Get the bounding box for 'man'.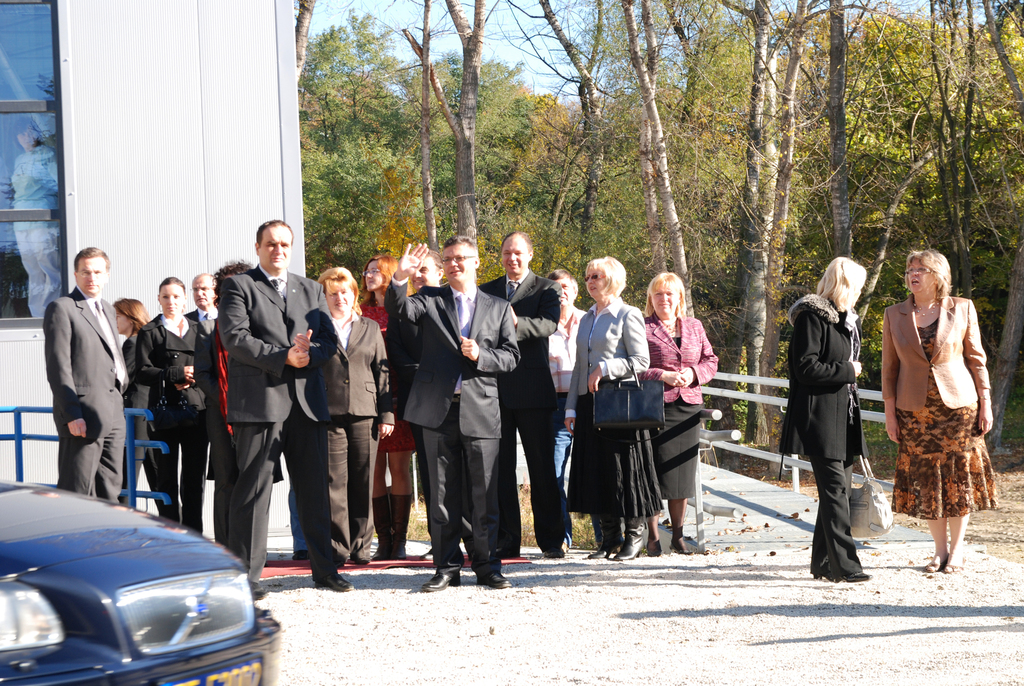
182, 271, 231, 544.
